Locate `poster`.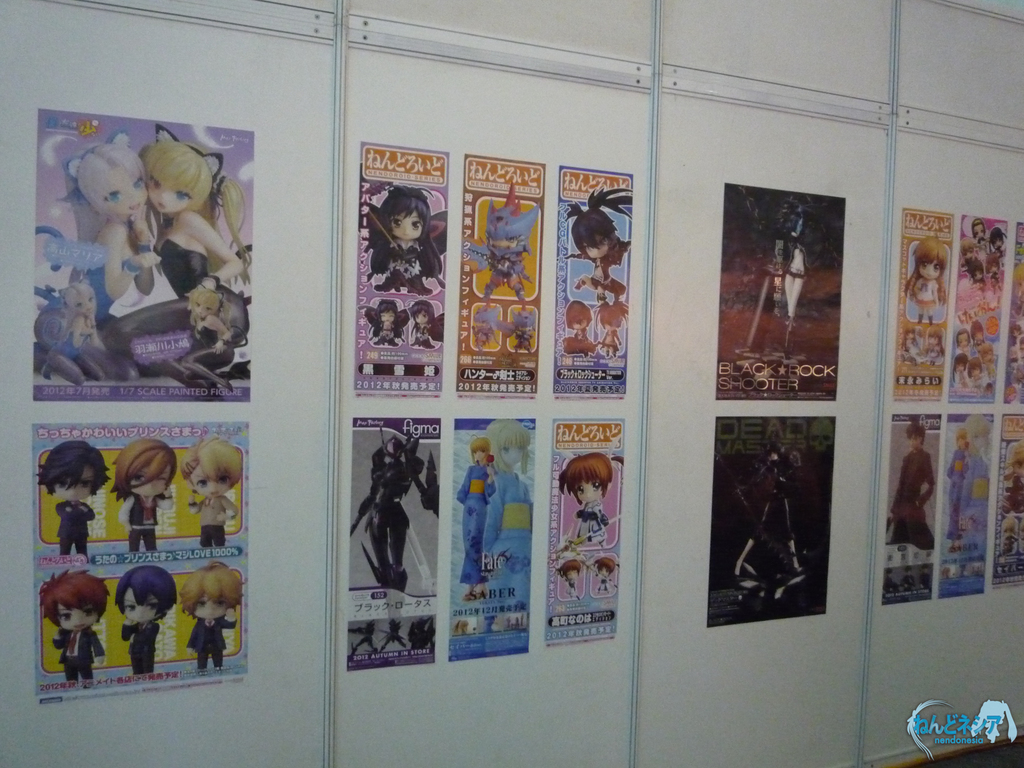
Bounding box: region(1002, 219, 1023, 400).
